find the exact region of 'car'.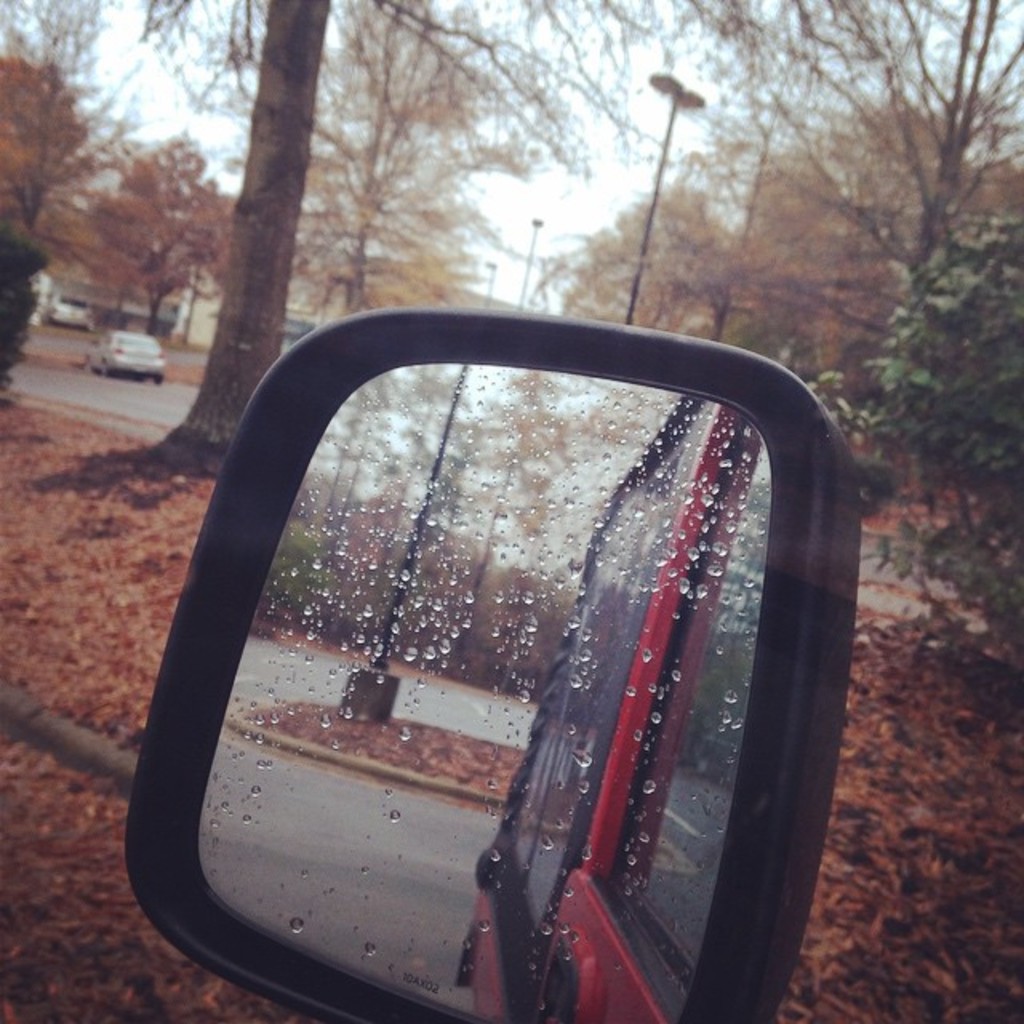
Exact region: [86, 322, 163, 390].
